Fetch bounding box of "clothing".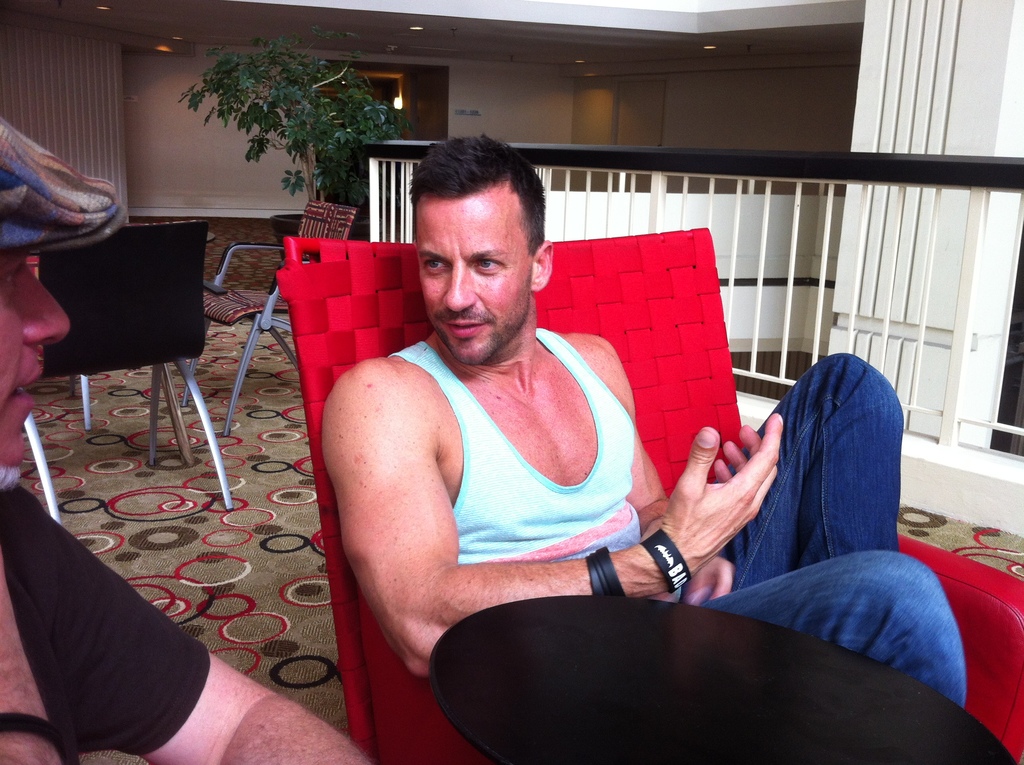
Bbox: 383:323:965:707.
